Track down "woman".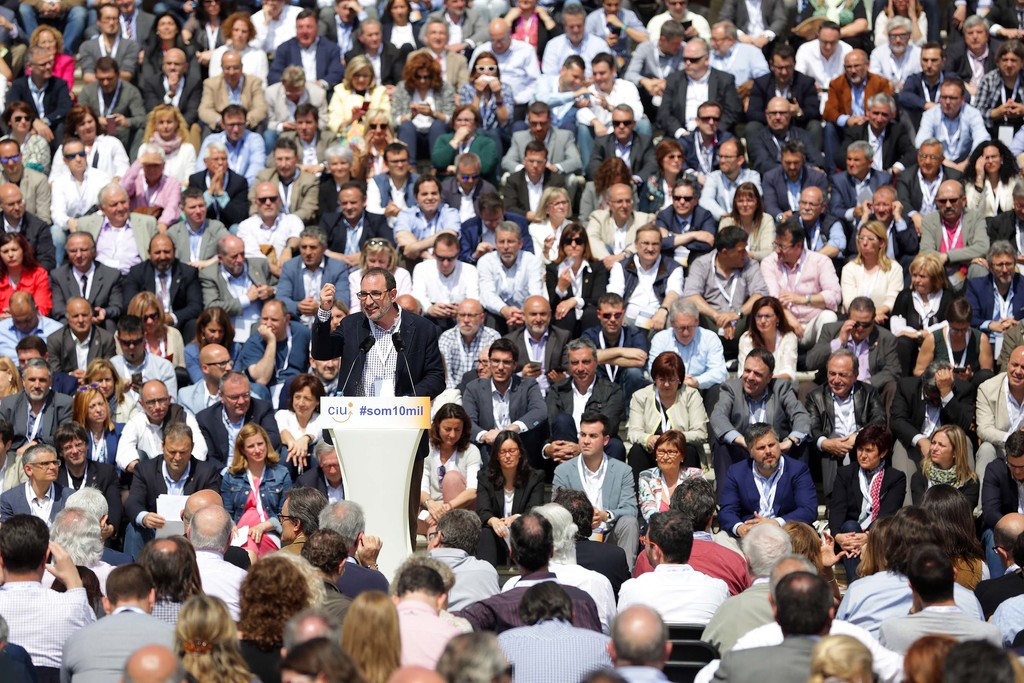
Tracked to BBox(141, 103, 202, 181).
